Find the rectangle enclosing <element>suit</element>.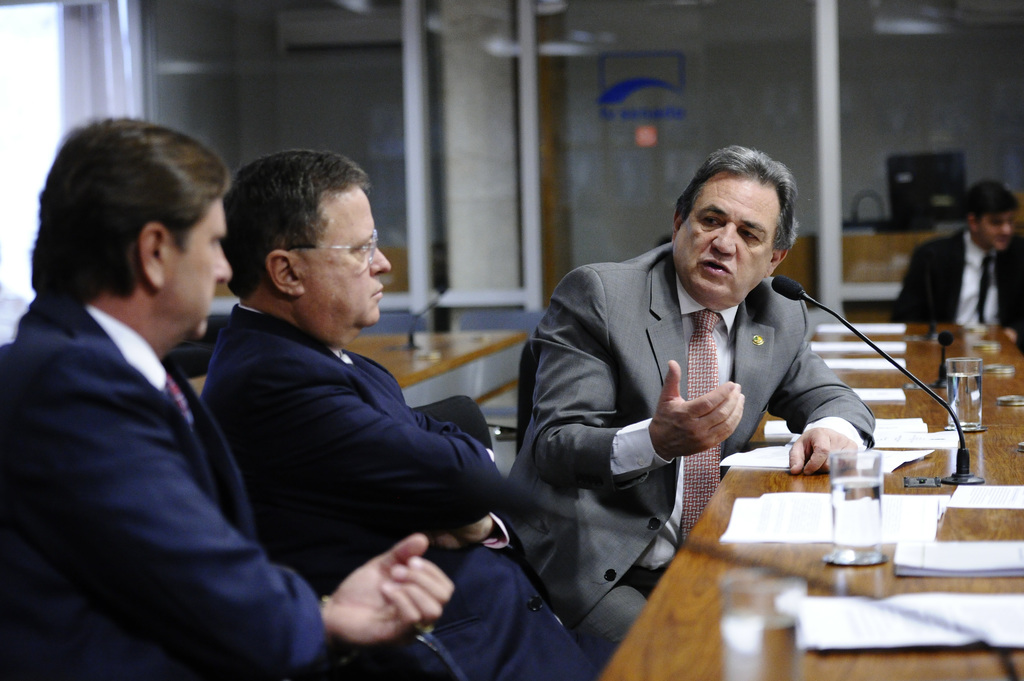
bbox=[893, 225, 1023, 328].
